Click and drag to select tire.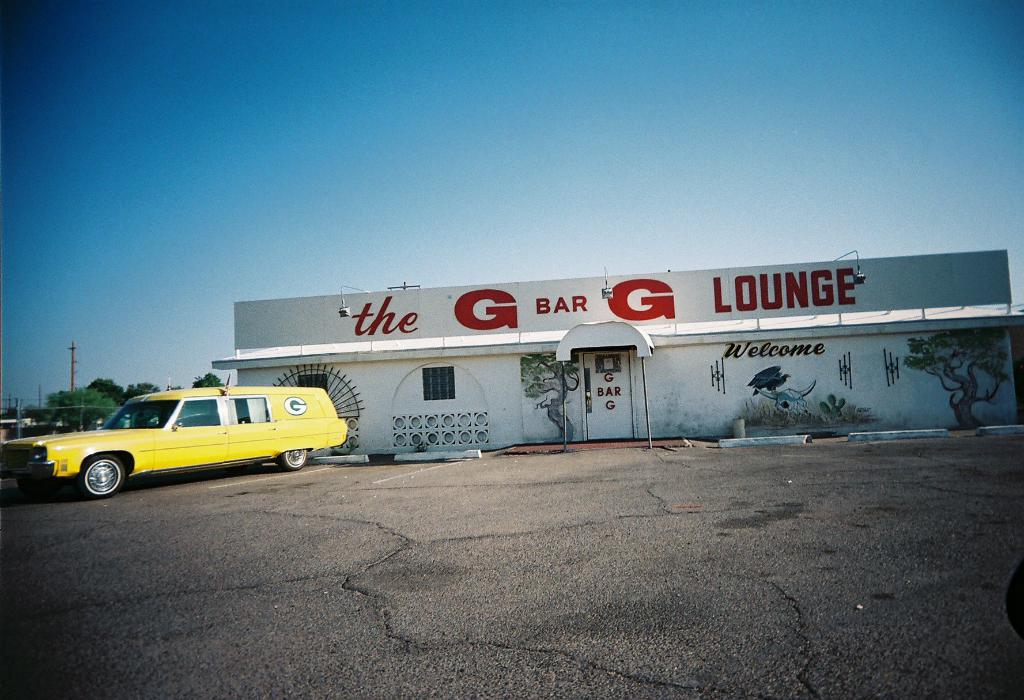
Selection: 277:447:307:471.
